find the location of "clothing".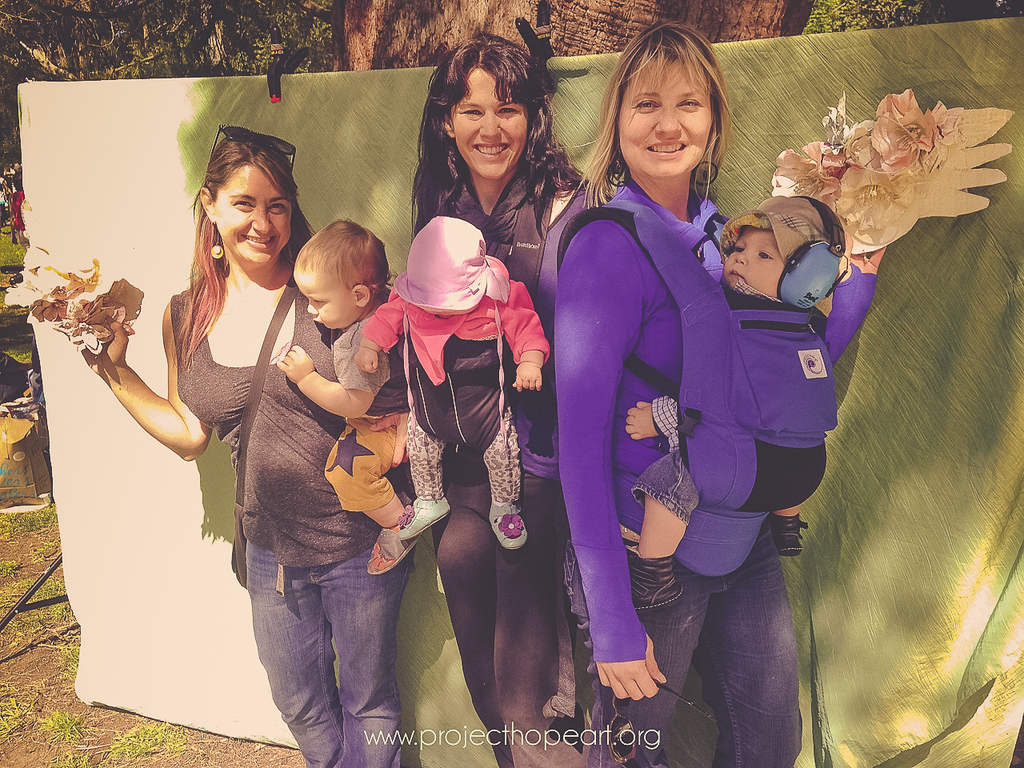
Location: bbox=[358, 277, 550, 495].
